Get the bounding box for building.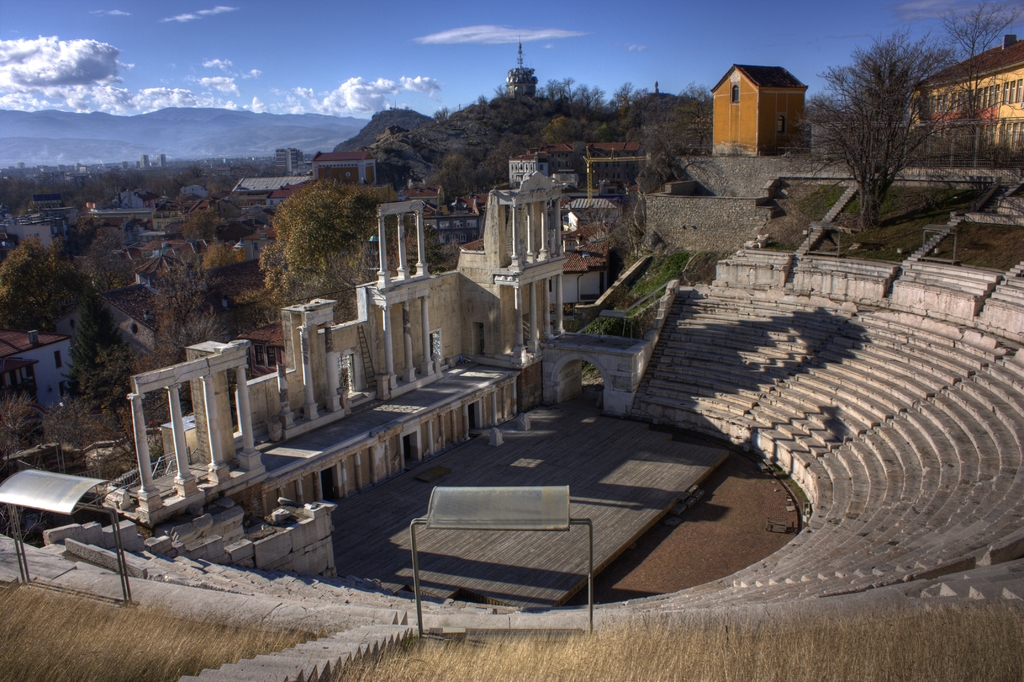
[x1=913, y1=38, x2=1023, y2=154].
